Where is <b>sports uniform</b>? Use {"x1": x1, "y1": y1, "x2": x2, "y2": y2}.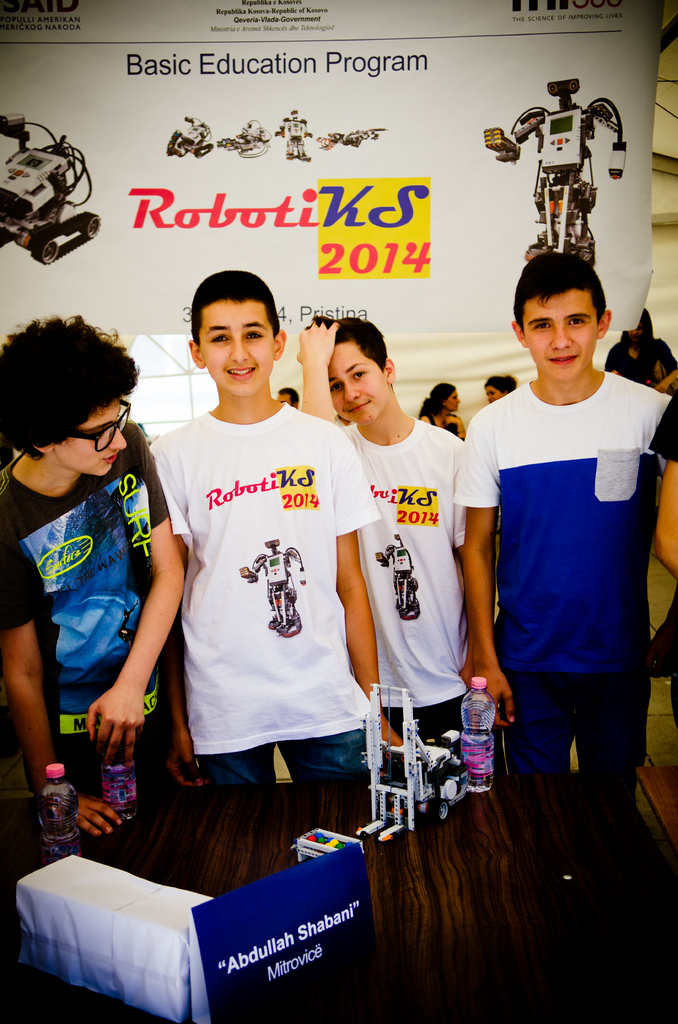
{"x1": 141, "y1": 407, "x2": 377, "y2": 799}.
